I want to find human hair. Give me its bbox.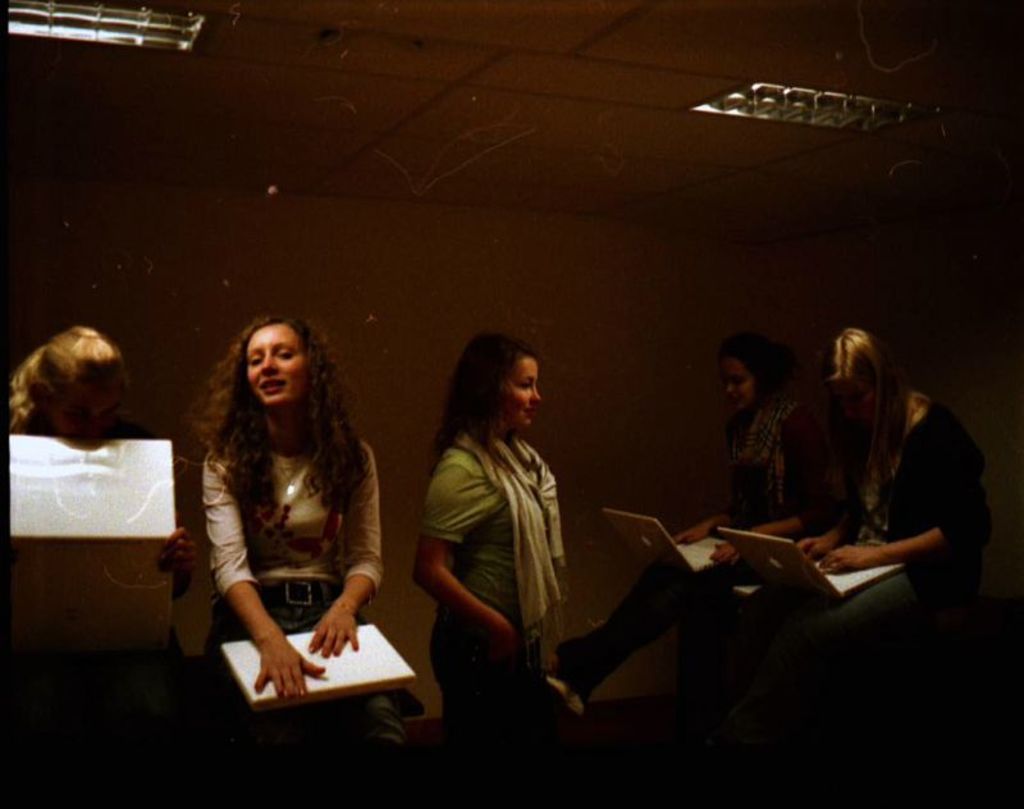
select_region(714, 332, 797, 402).
